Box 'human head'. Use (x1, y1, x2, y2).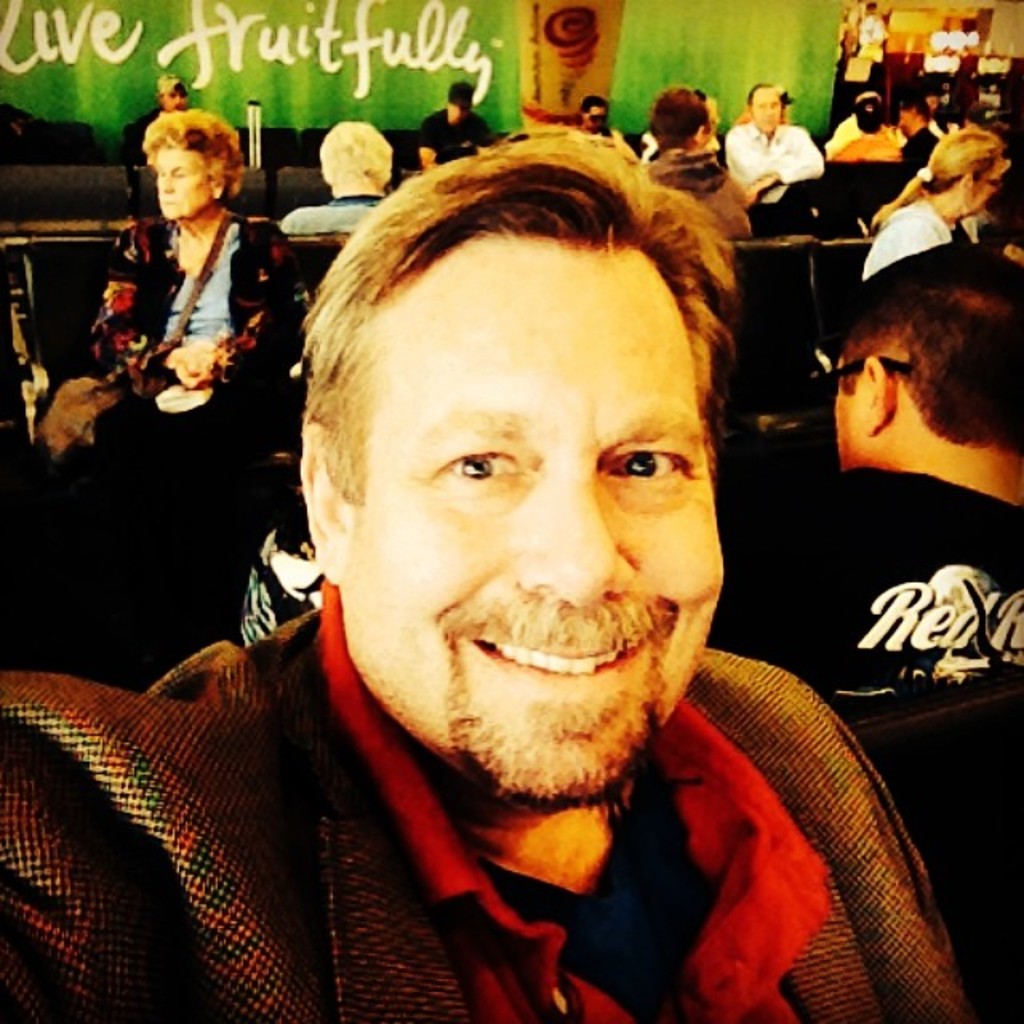
(574, 98, 611, 138).
